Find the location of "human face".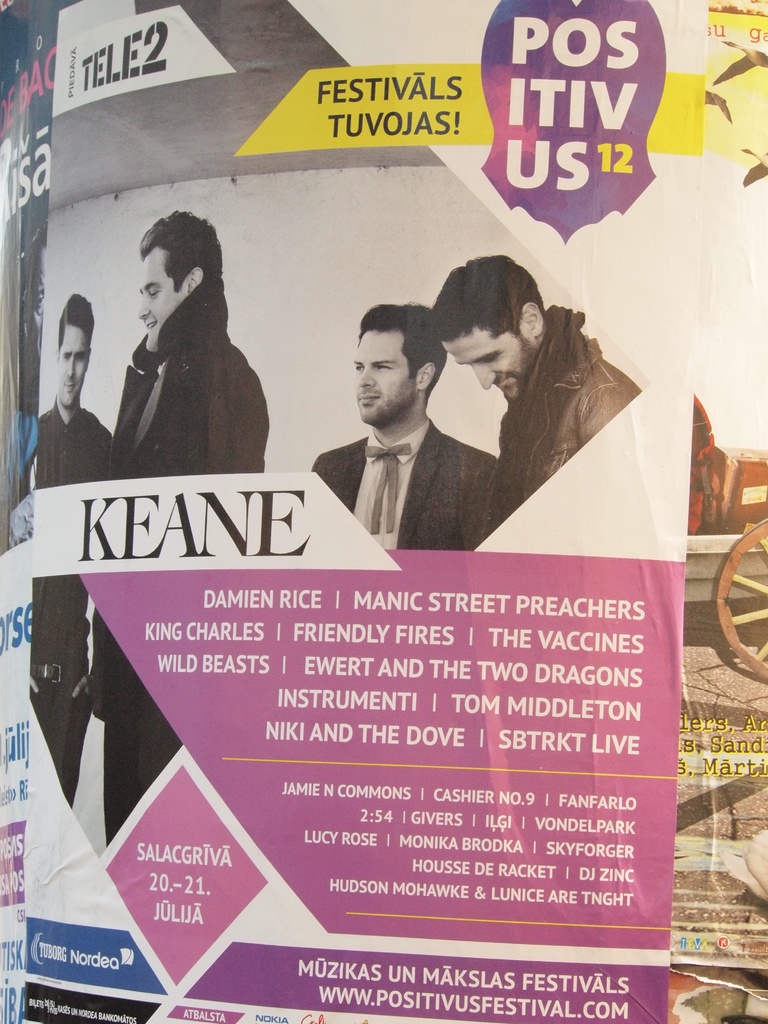
Location: l=138, t=248, r=188, b=351.
